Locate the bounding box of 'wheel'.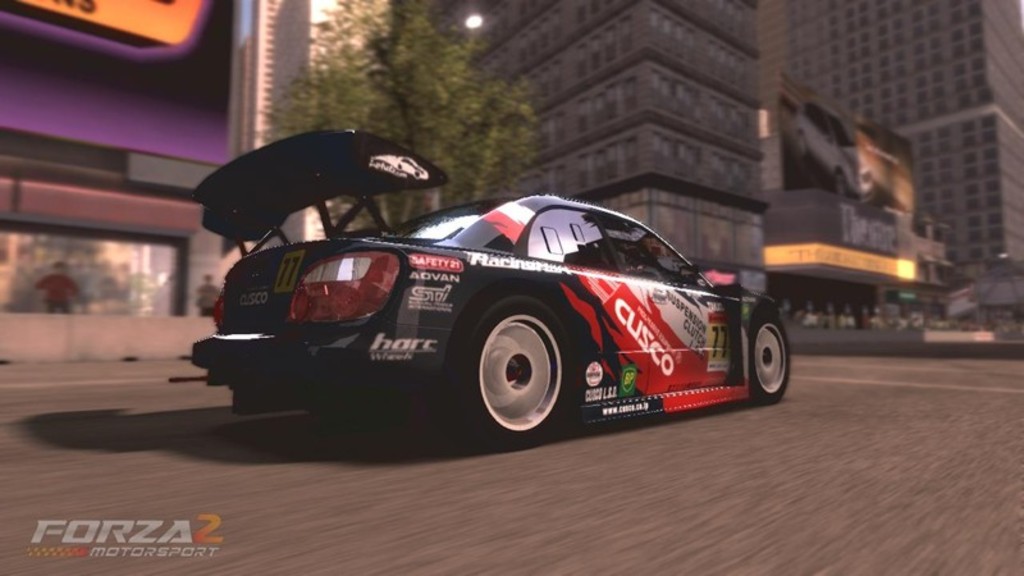
Bounding box: <box>452,289,573,447</box>.
